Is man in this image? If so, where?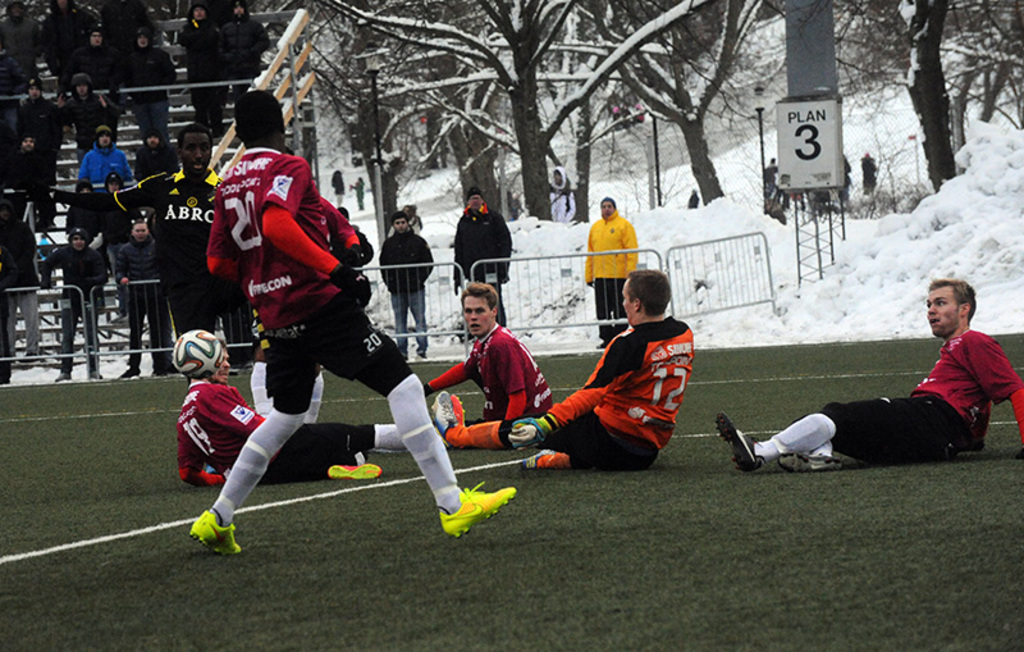
Yes, at select_region(42, 225, 113, 387).
